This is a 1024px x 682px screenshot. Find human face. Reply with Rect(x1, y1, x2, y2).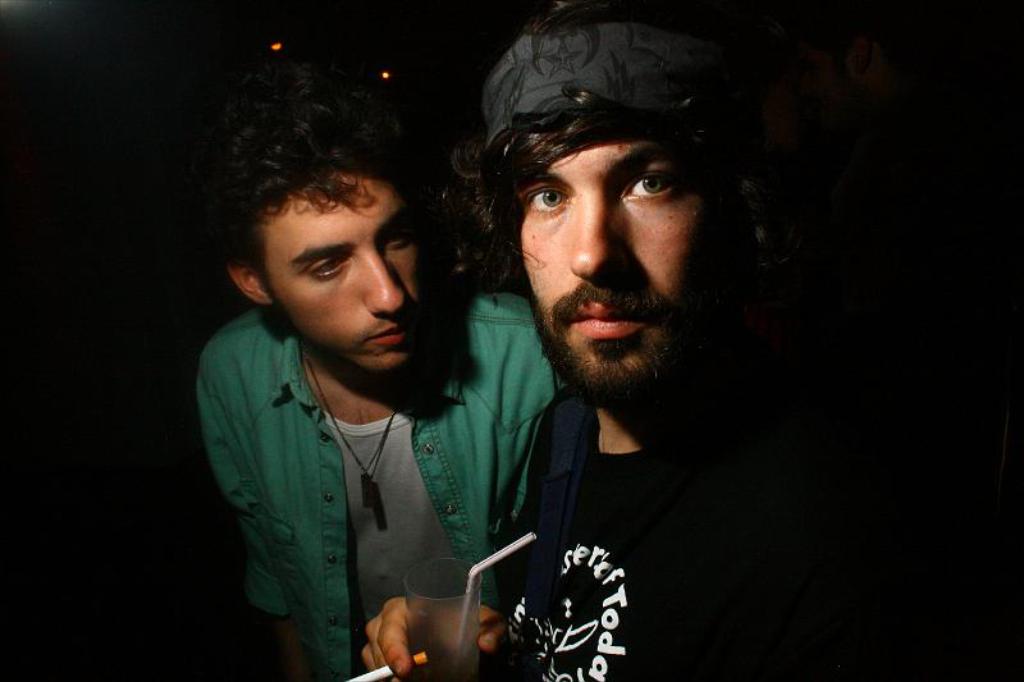
Rect(257, 168, 419, 374).
